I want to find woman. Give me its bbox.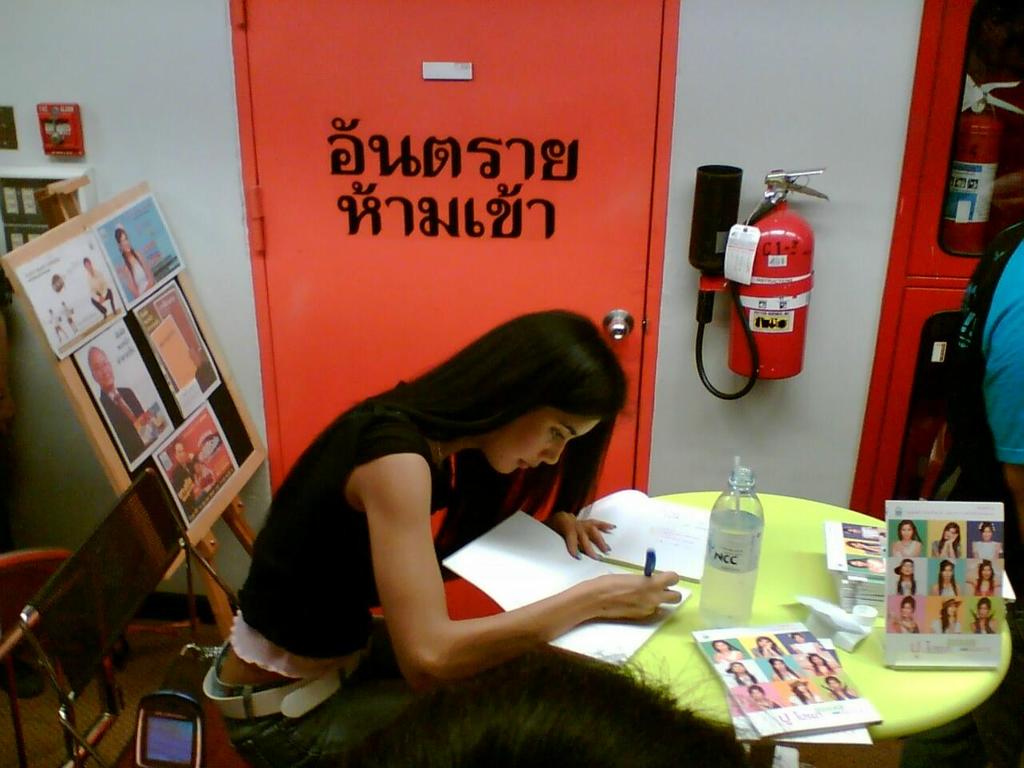
box(969, 596, 998, 631).
